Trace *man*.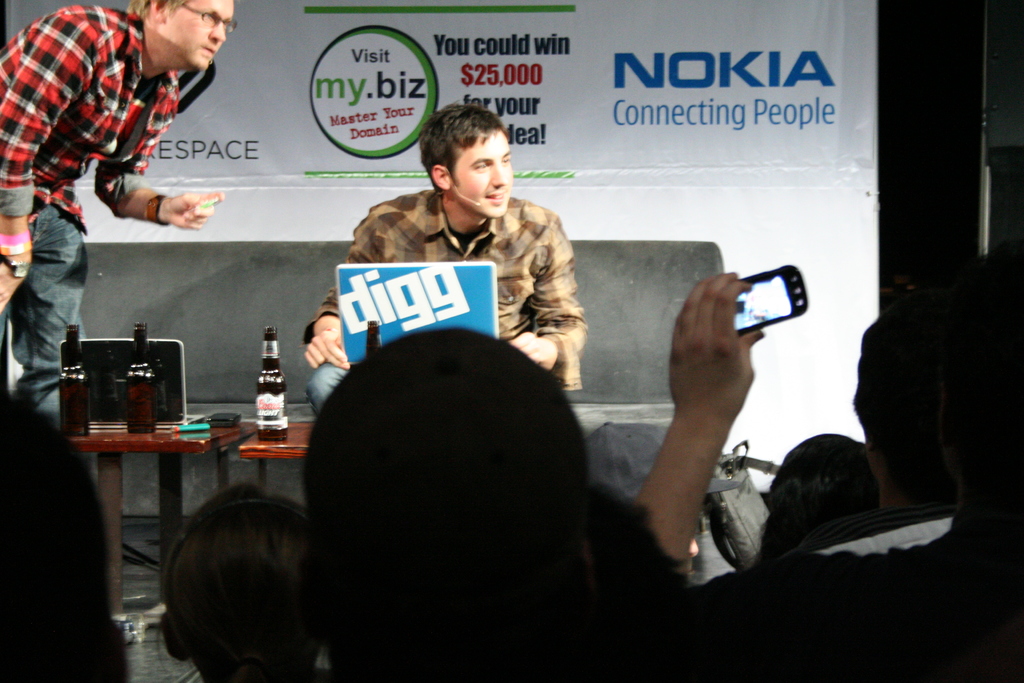
Traced to bbox(0, 0, 236, 424).
